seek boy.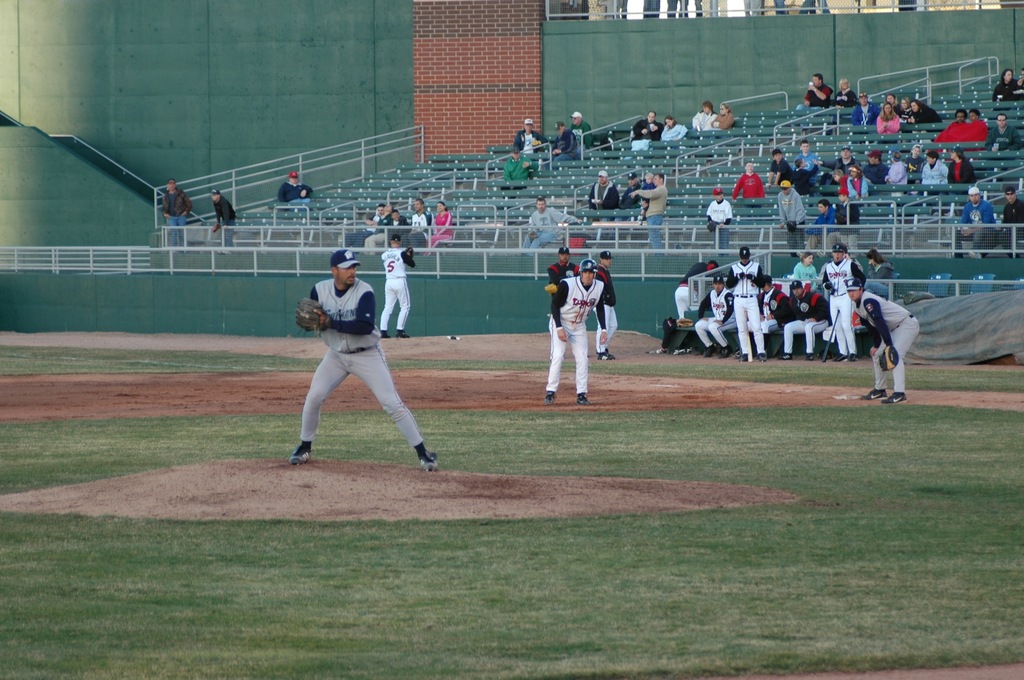
(210,189,236,250).
